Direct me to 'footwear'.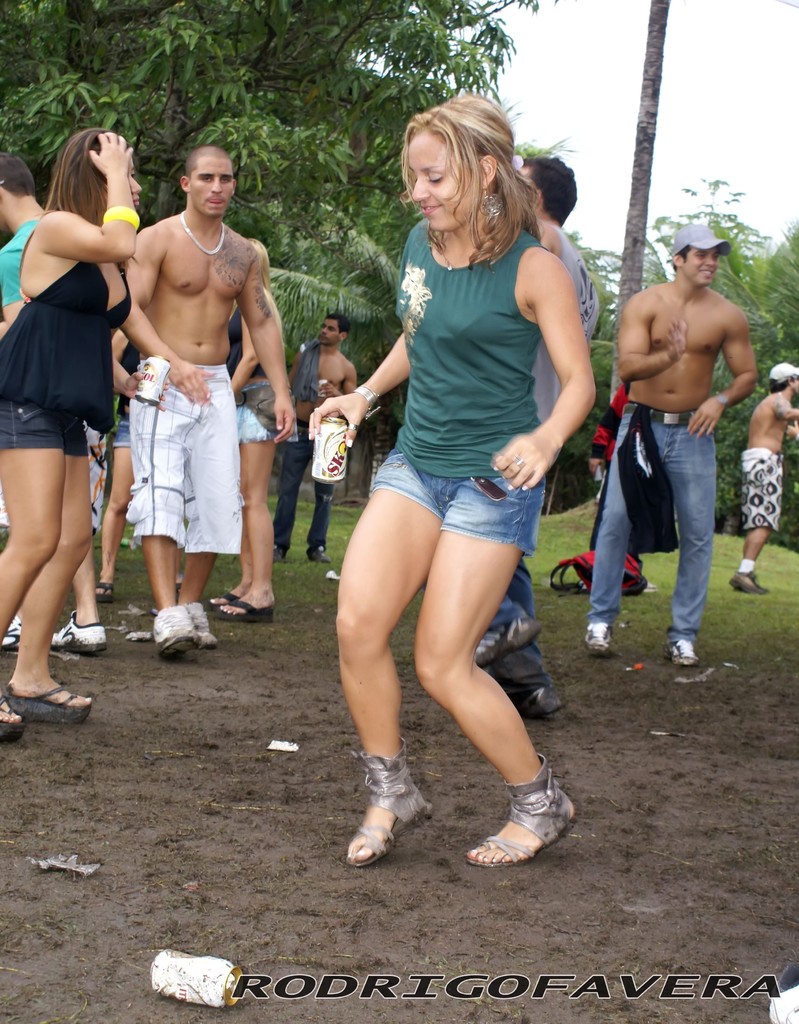
Direction: bbox=(185, 602, 218, 653).
